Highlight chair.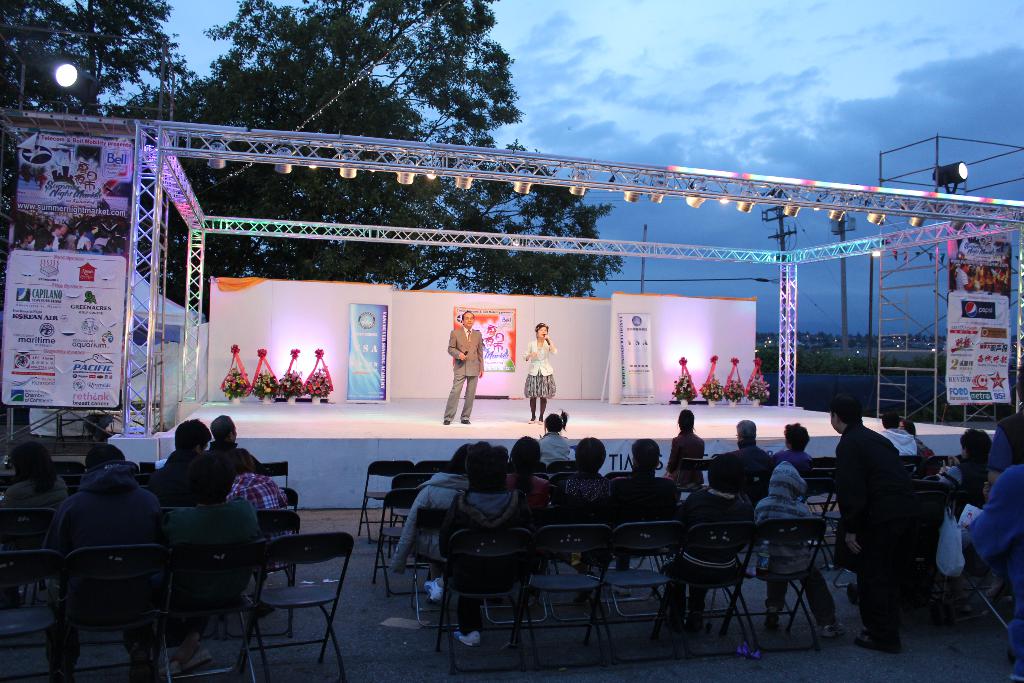
Highlighted region: [x1=70, y1=538, x2=163, y2=682].
